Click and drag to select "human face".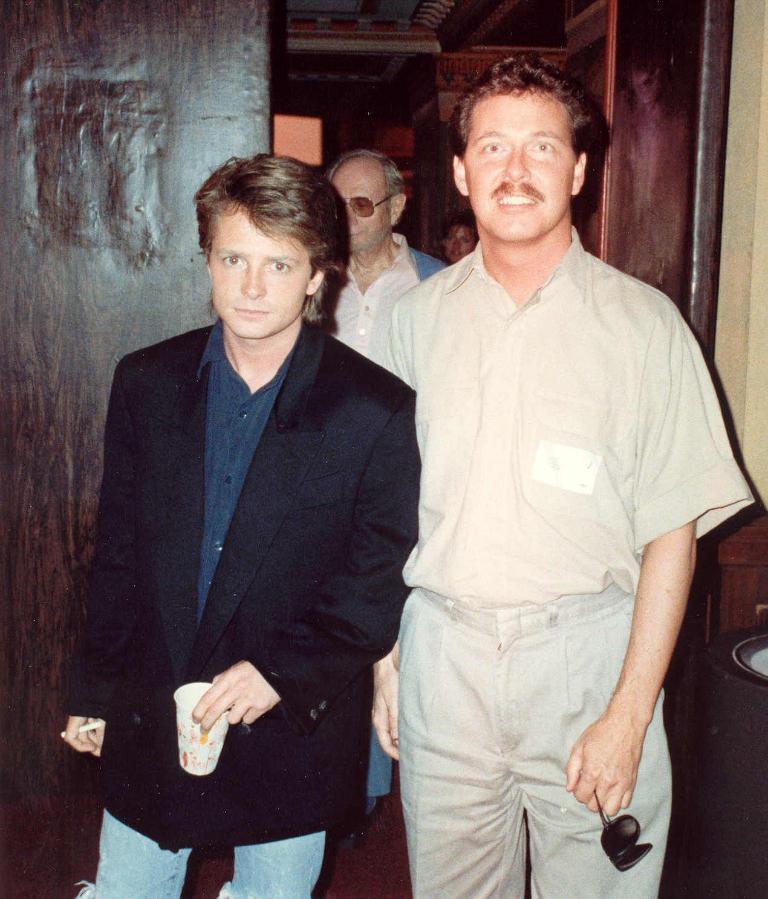
Selection: [x1=465, y1=92, x2=576, y2=239].
